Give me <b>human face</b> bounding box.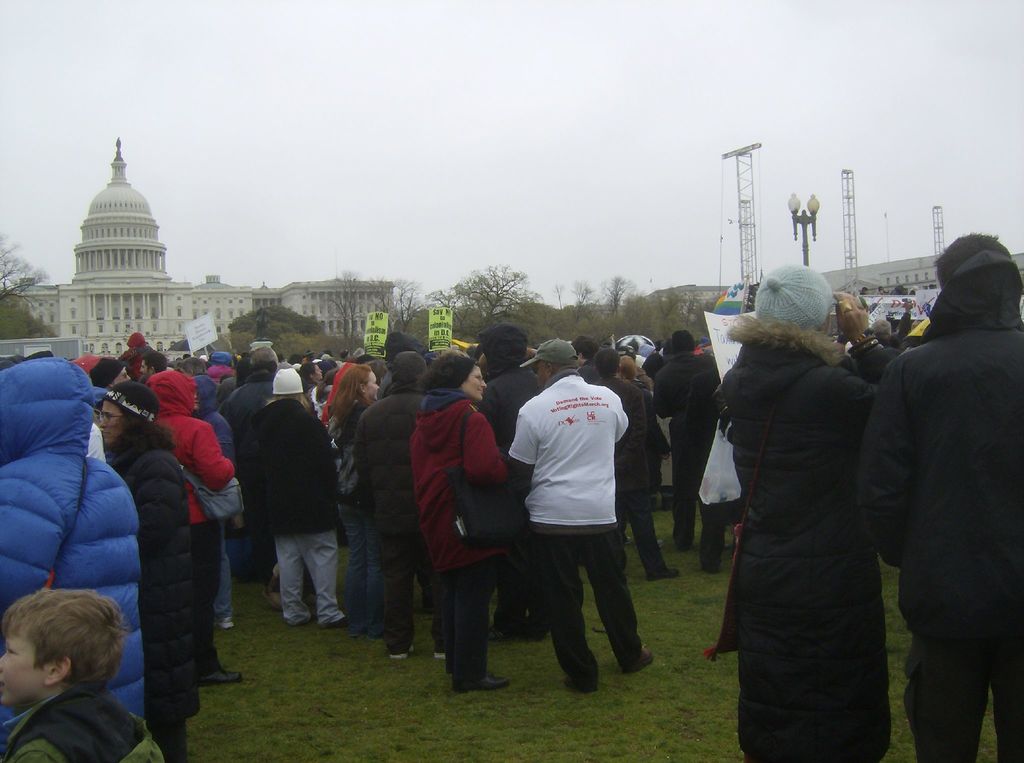
[367, 371, 381, 403].
